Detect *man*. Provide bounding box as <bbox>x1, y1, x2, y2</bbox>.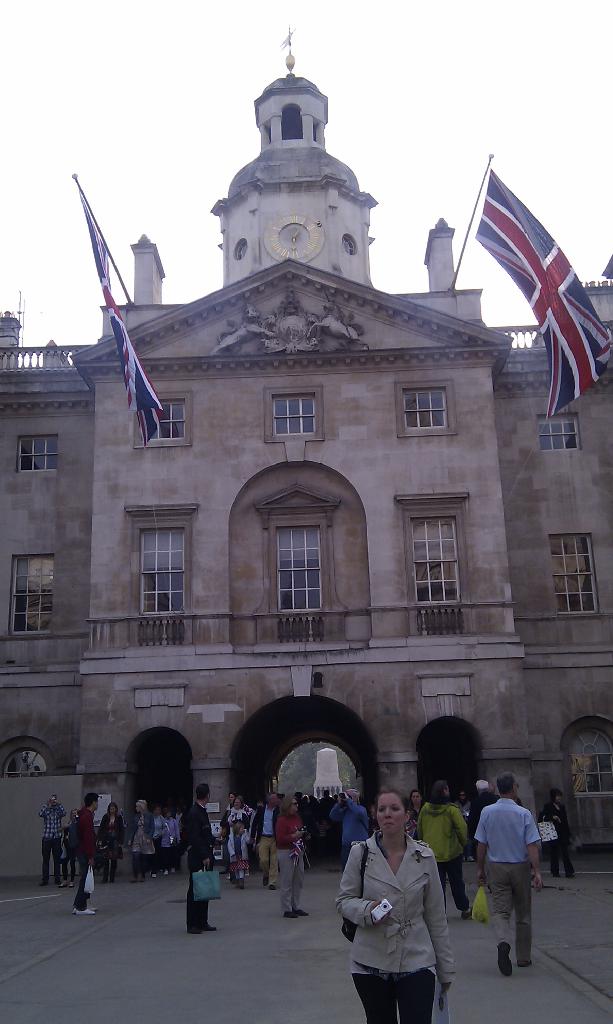
<bbox>277, 794, 315, 918</bbox>.
